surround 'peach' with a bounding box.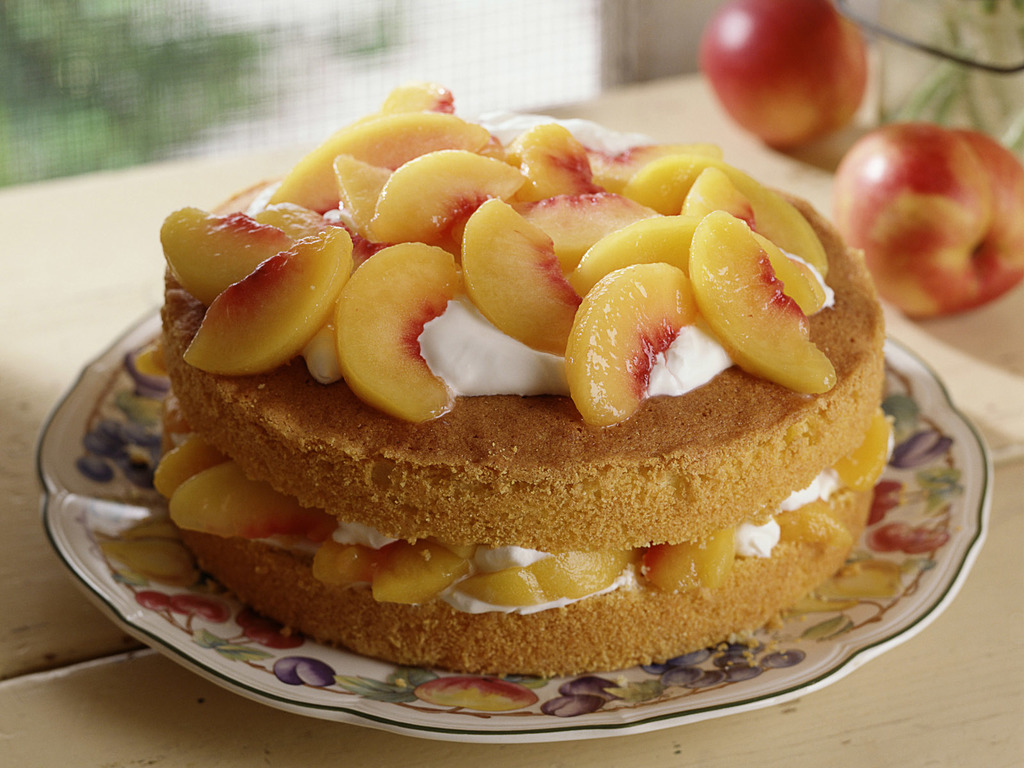
[312,533,376,584].
